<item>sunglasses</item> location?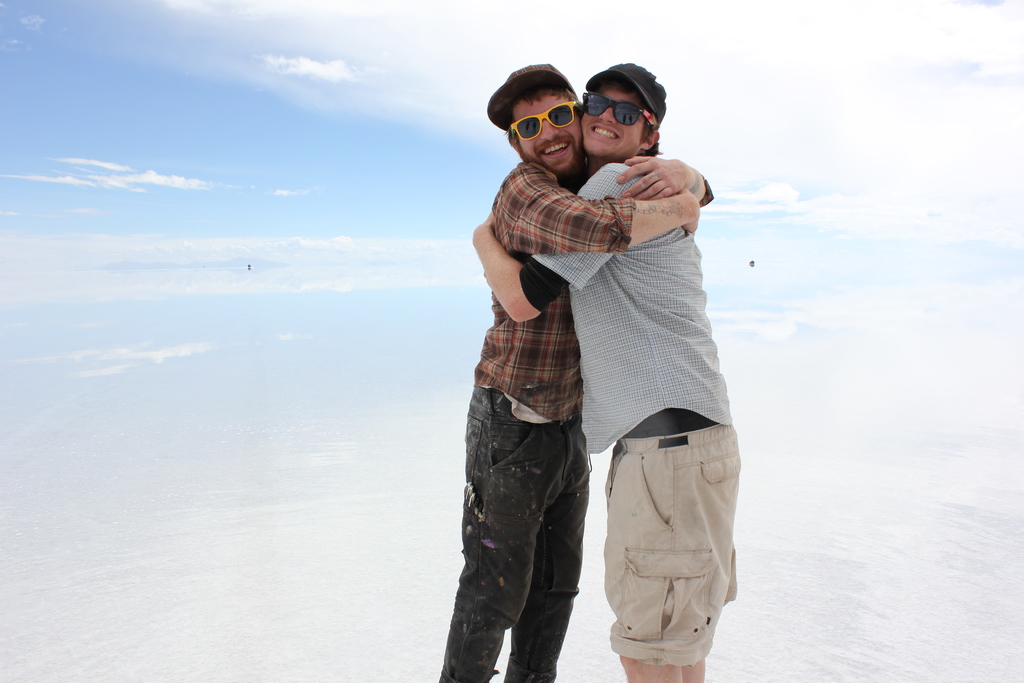
region(506, 100, 579, 140)
